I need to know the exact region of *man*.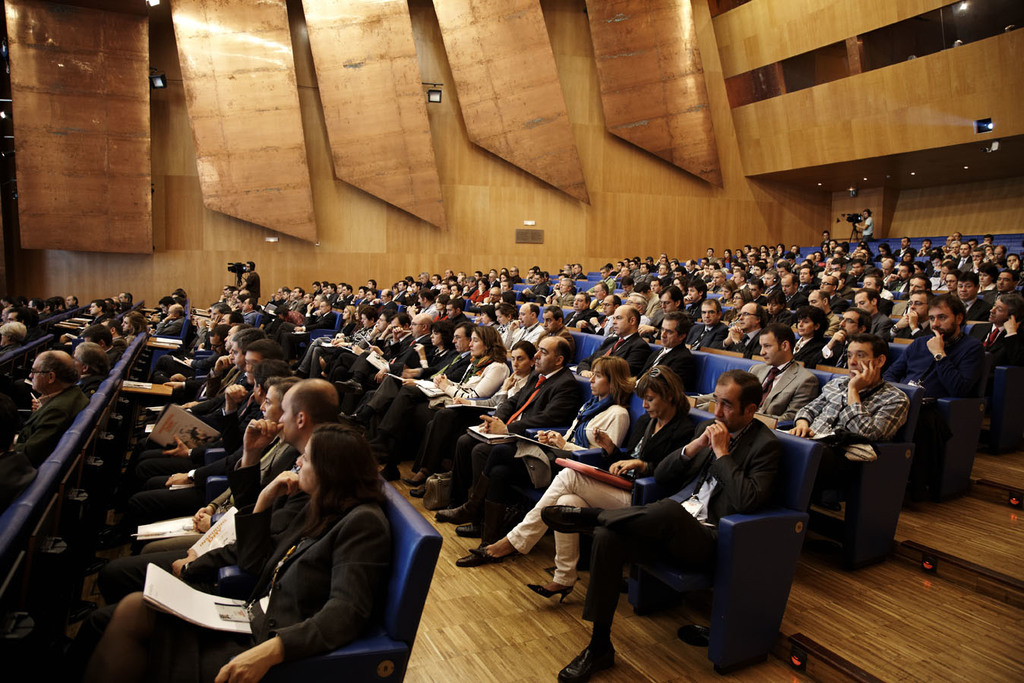
Region: pyautogui.locateOnScreen(343, 318, 401, 377).
